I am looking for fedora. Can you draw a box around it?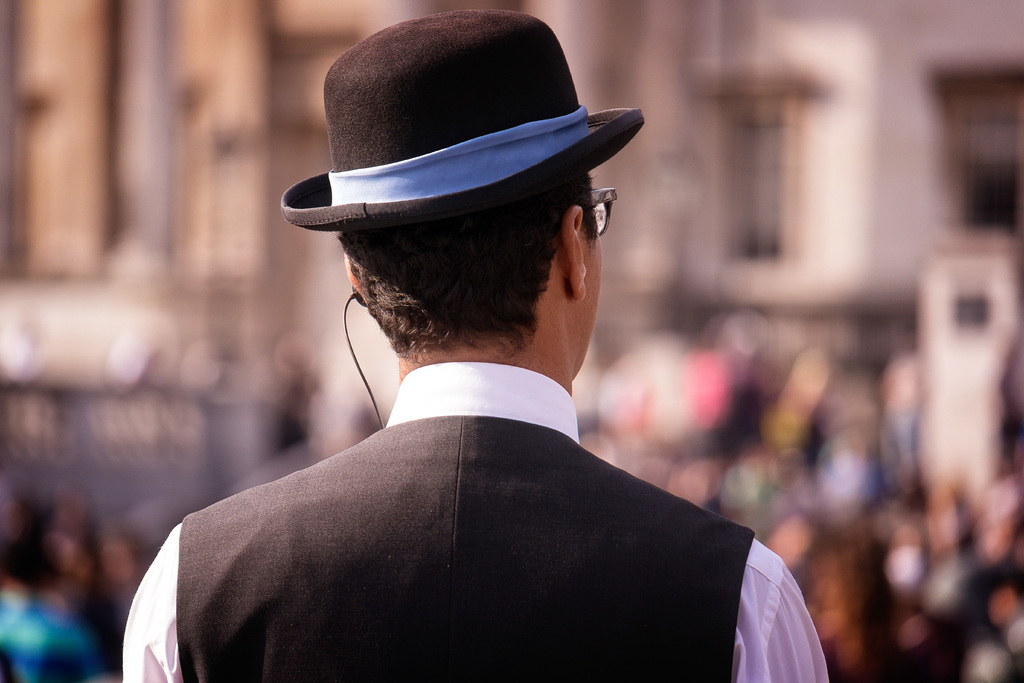
Sure, the bounding box is locate(281, 5, 646, 231).
